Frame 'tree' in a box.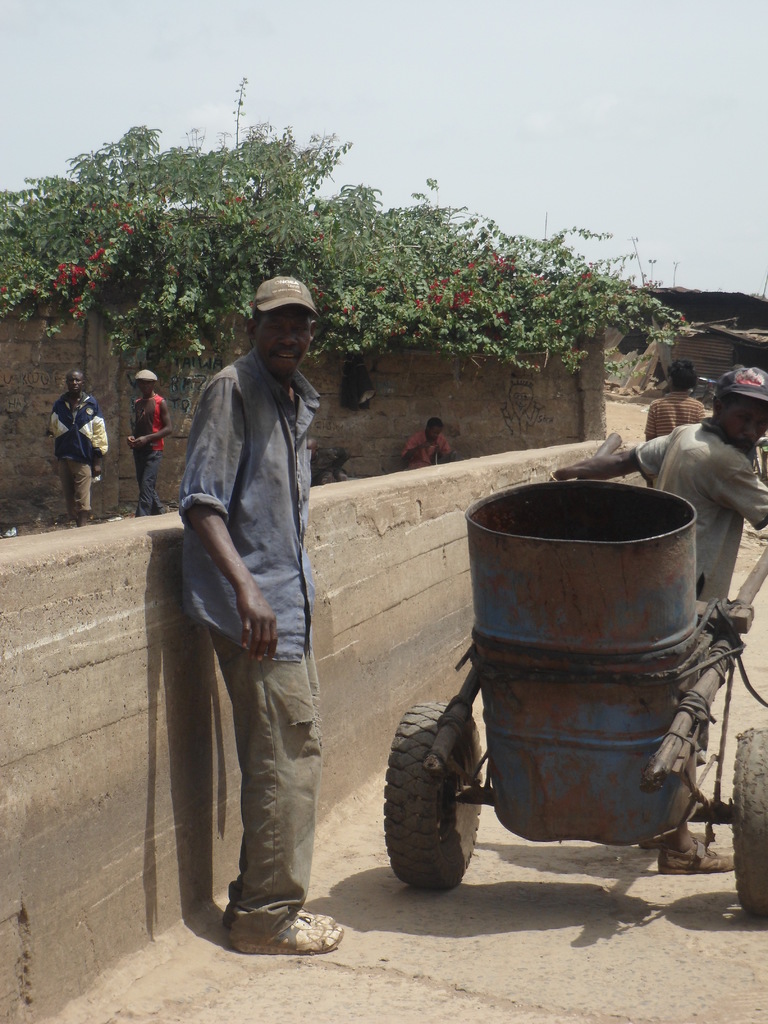
[left=212, top=72, right=691, bottom=378].
